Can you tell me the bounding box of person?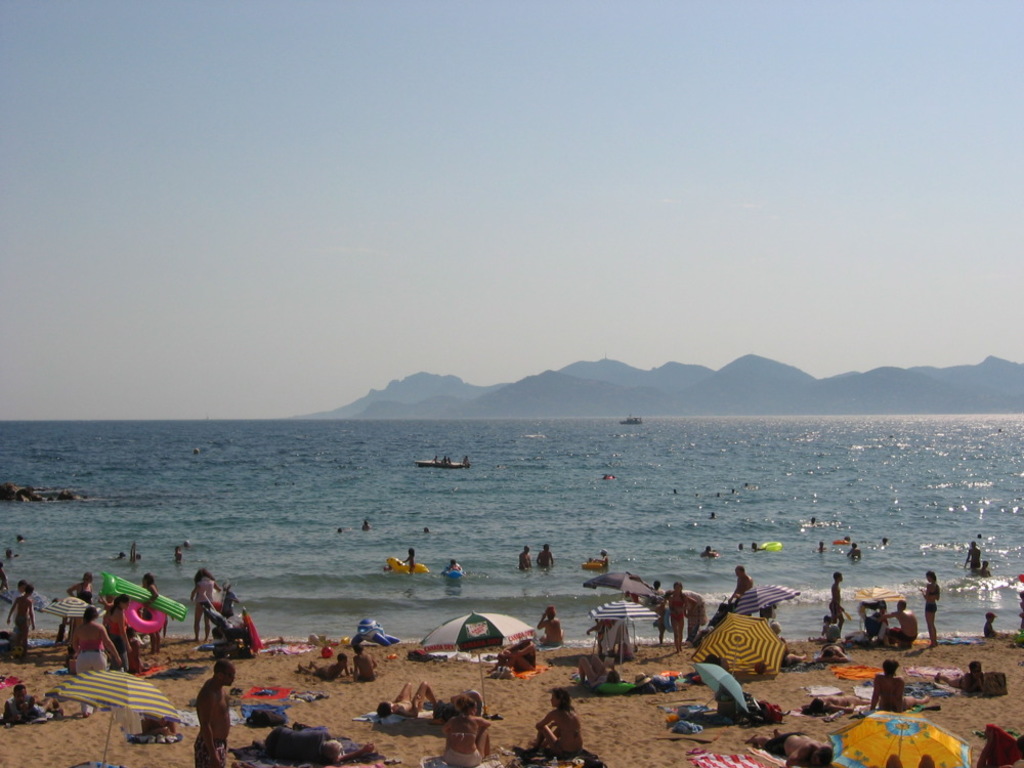
821/614/843/645.
